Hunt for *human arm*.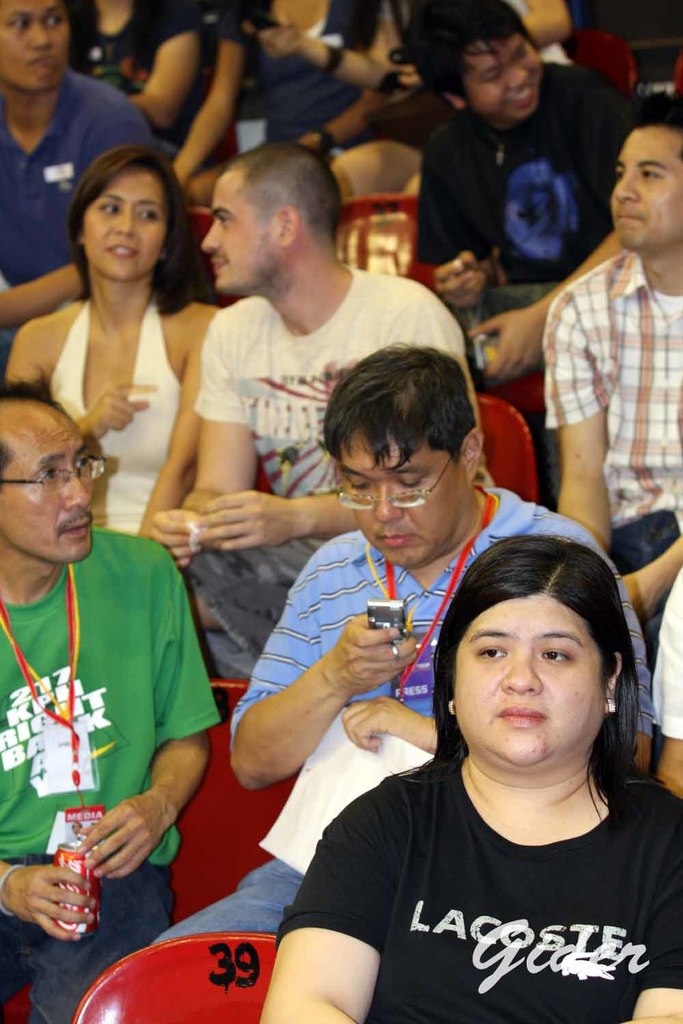
Hunted down at pyautogui.locateOnScreen(1, 259, 89, 329).
